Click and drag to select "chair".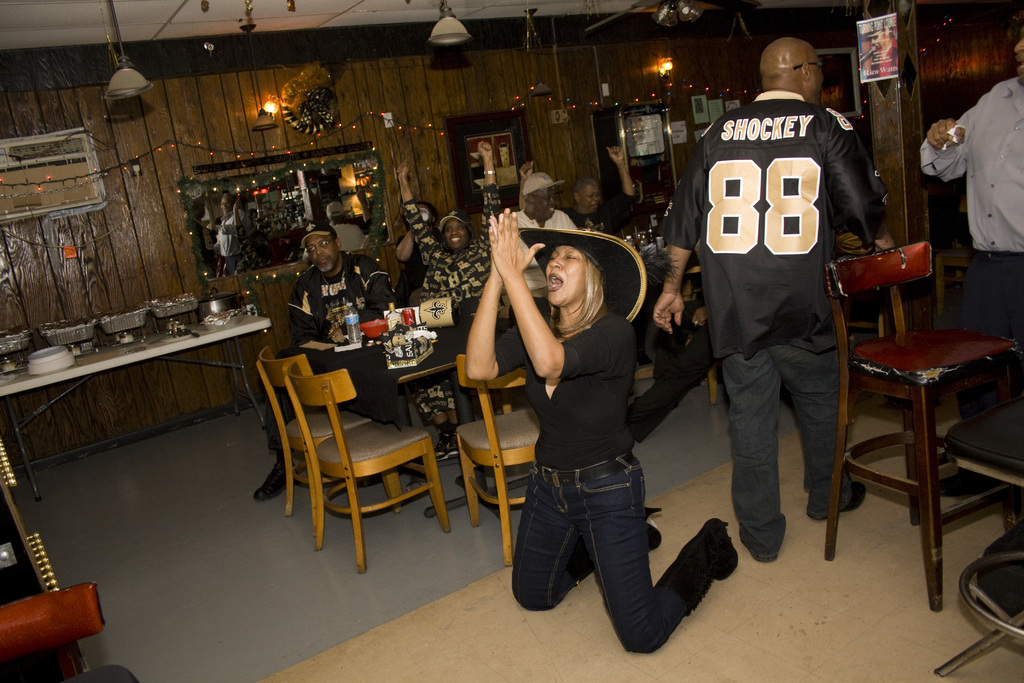
Selection: box=[826, 188, 1003, 611].
